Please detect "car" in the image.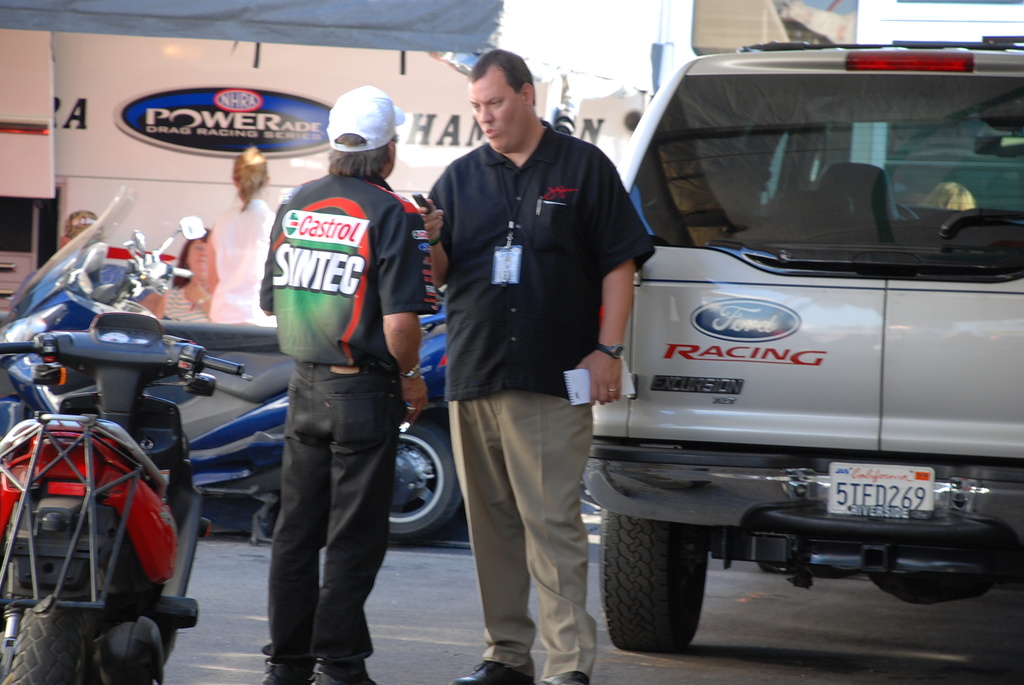
(559,31,1023,684).
